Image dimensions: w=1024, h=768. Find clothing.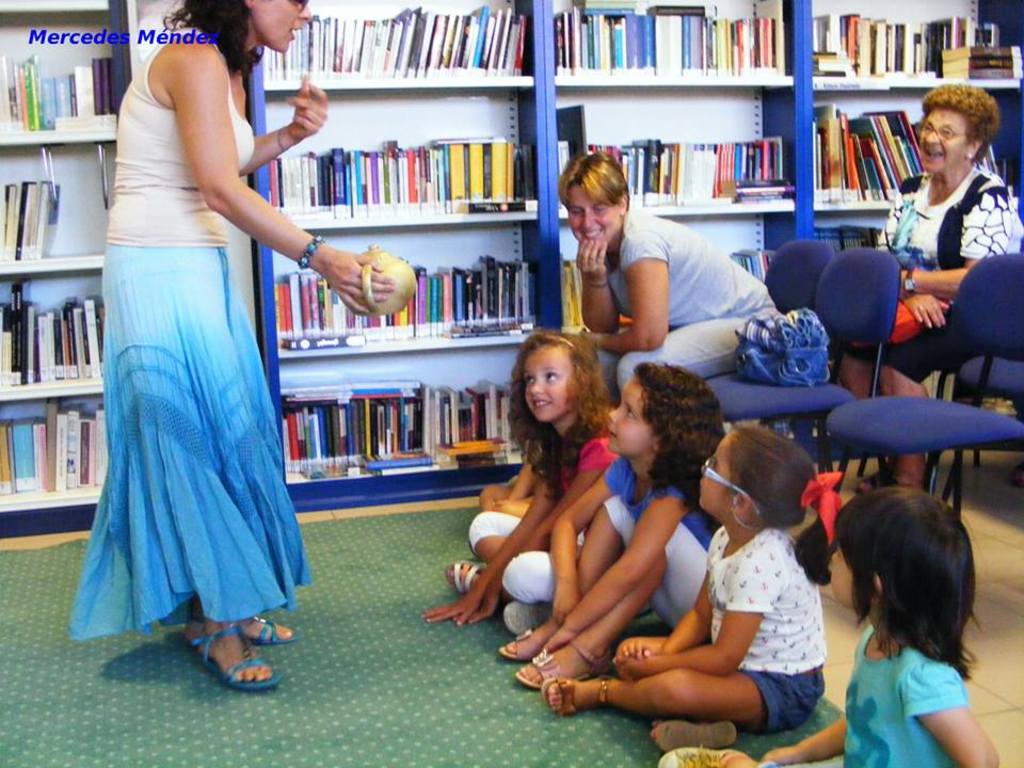
871 176 1020 389.
